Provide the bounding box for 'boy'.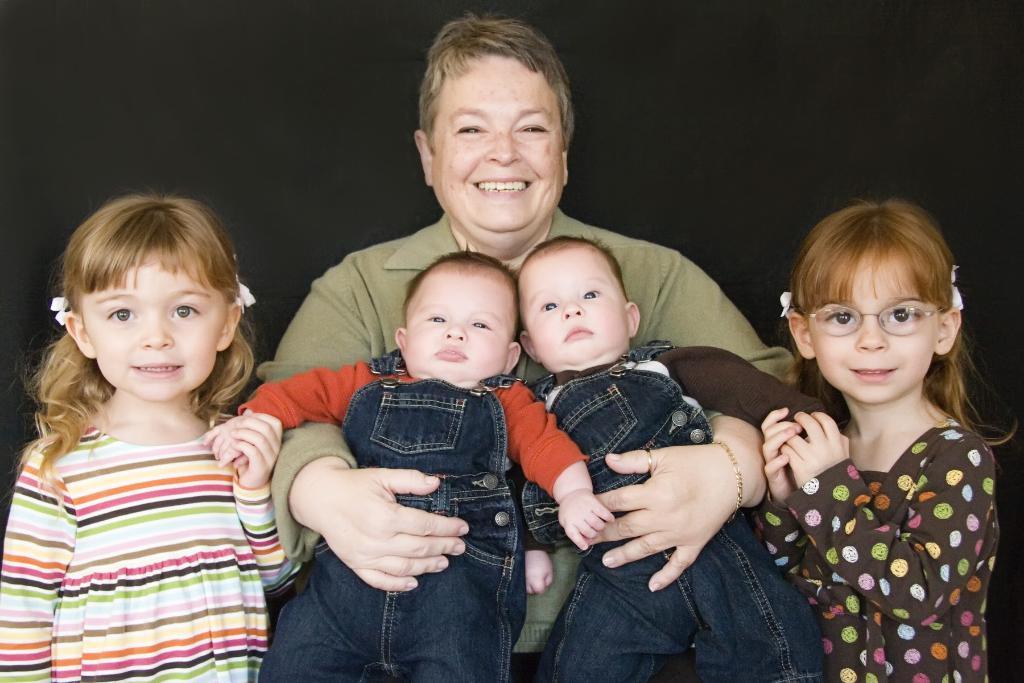
crop(257, 189, 543, 645).
